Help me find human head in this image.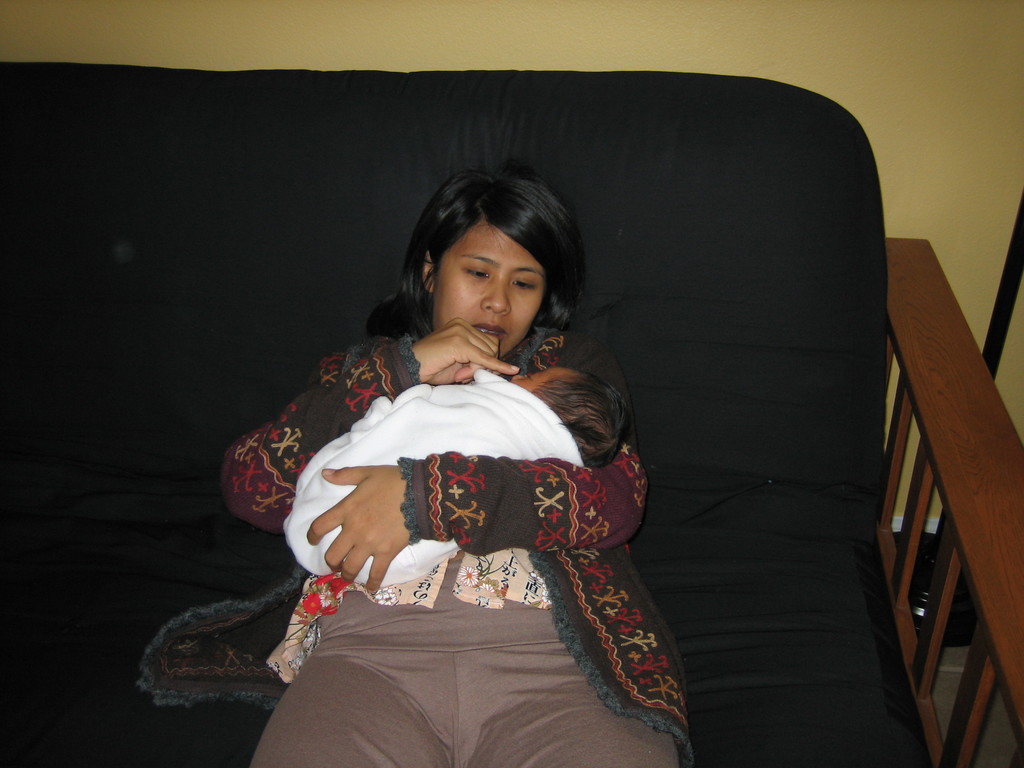
Found it: 399:165:577:355.
